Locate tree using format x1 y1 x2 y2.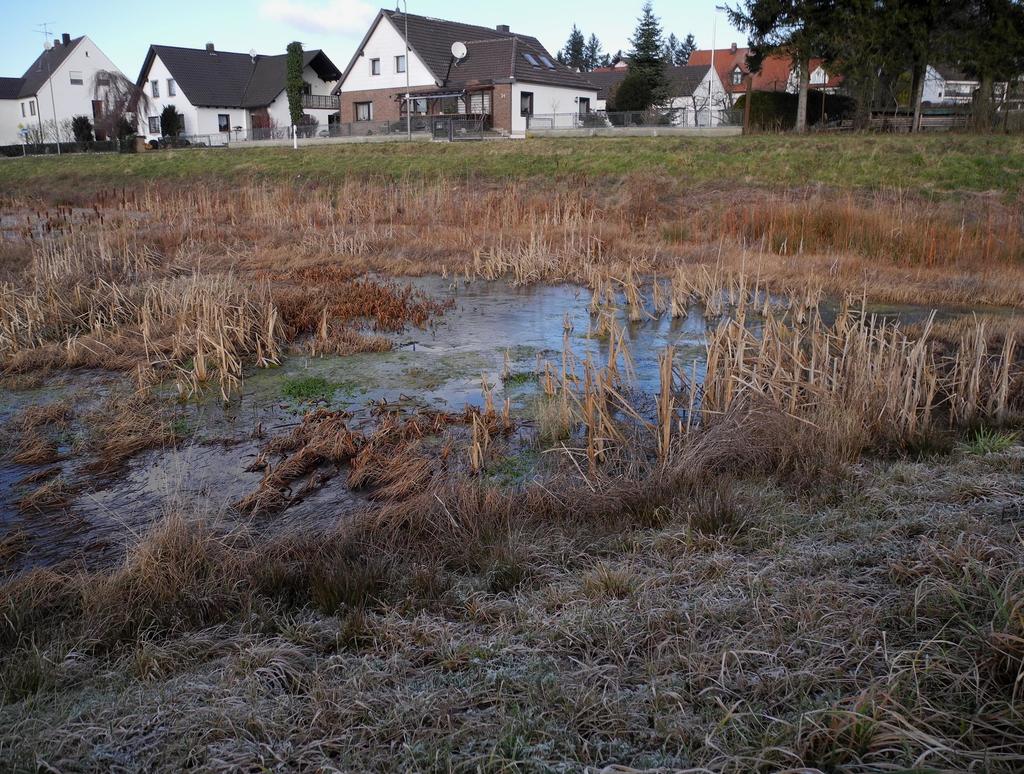
585 34 605 72.
